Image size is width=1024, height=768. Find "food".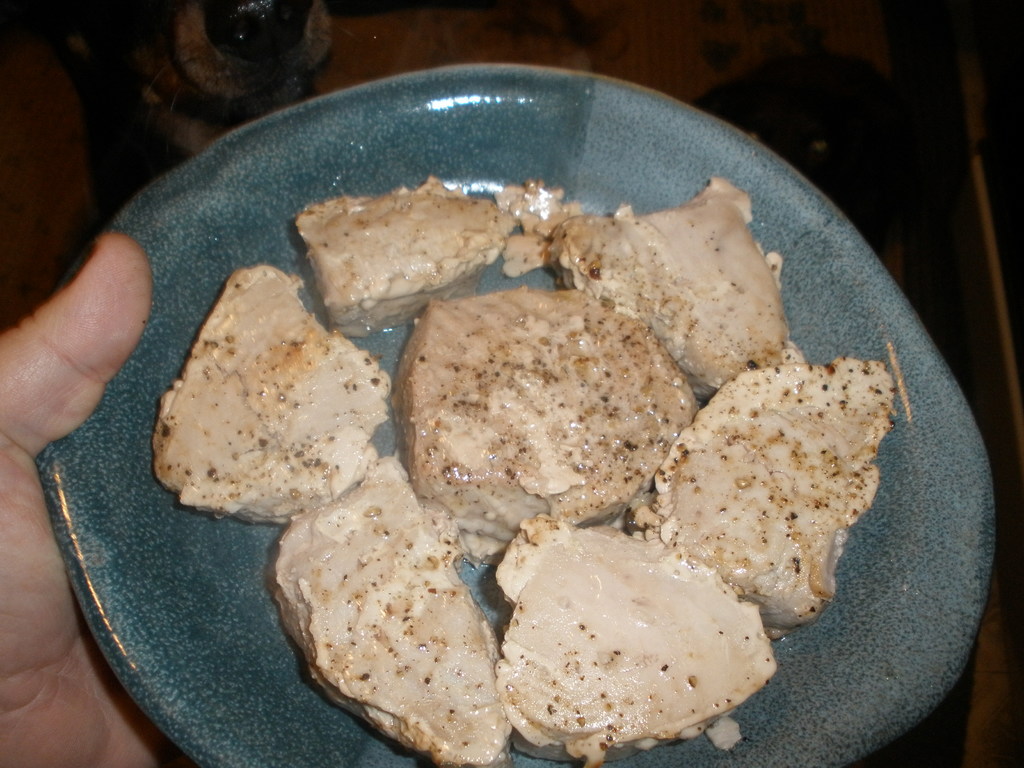
box=[390, 279, 702, 569].
